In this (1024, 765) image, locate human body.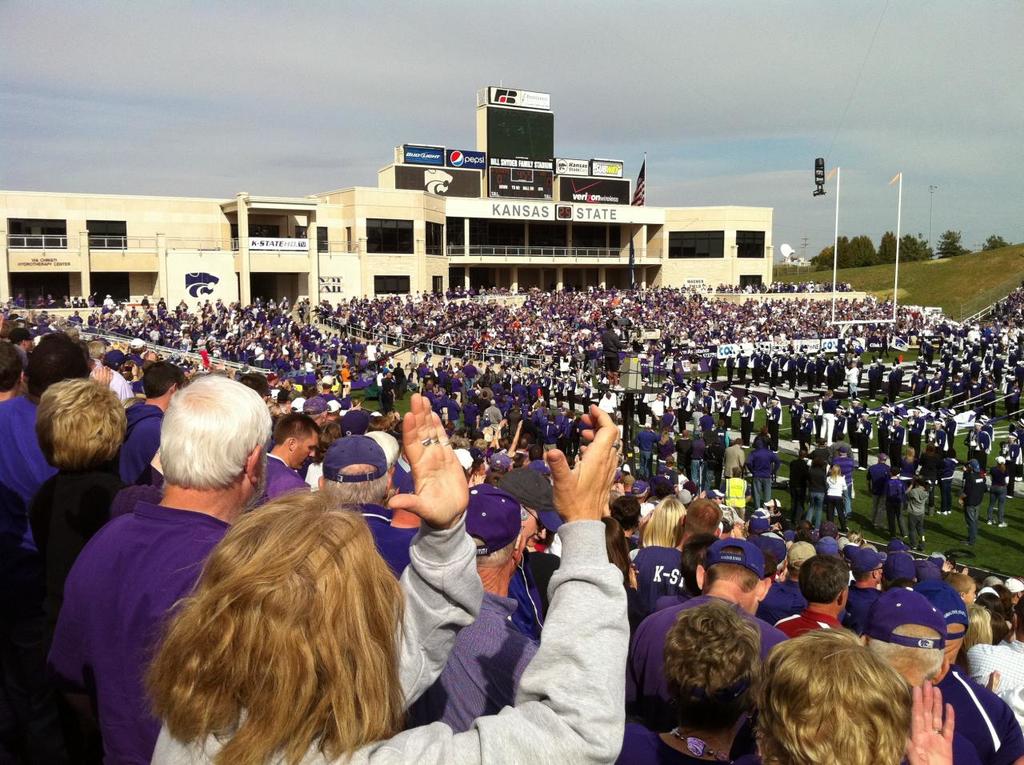
Bounding box: <bbox>305, 434, 420, 577</bbox>.
